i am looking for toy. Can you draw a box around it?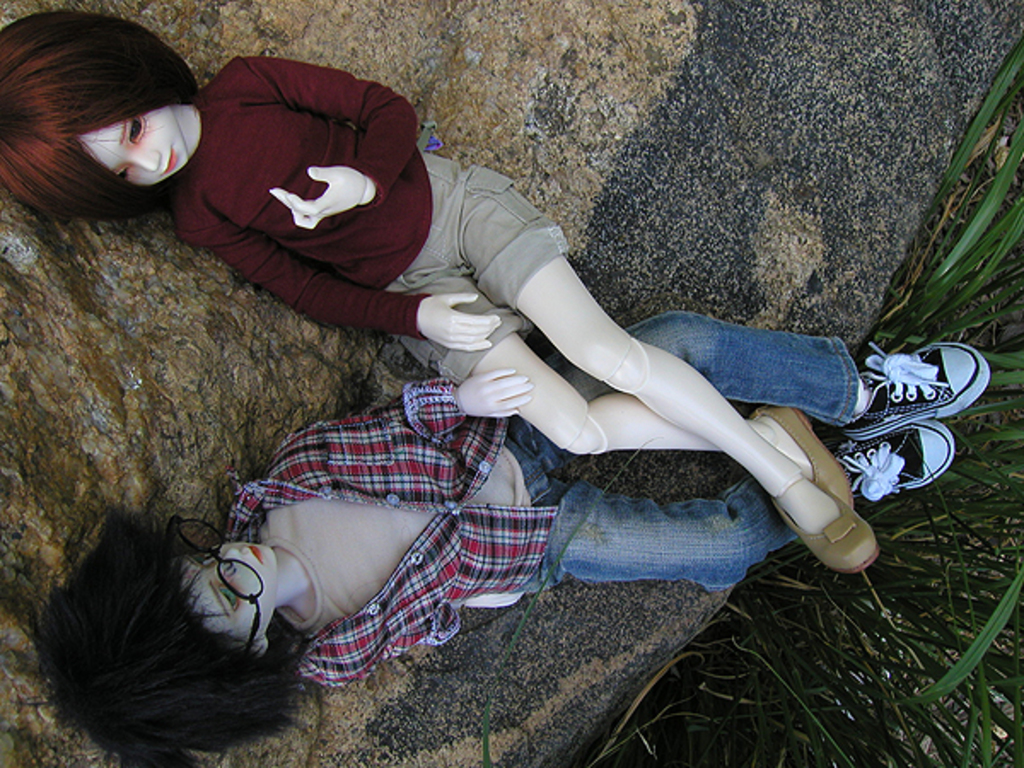
Sure, the bounding box is {"x1": 38, "y1": 326, "x2": 998, "y2": 766}.
